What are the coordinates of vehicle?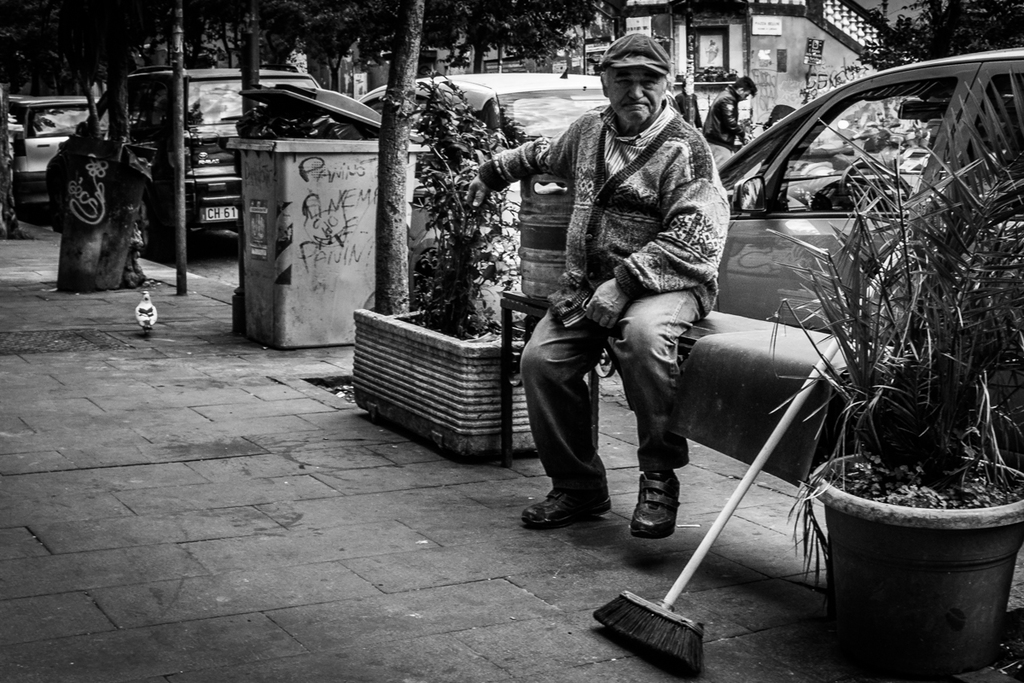
box=[11, 90, 102, 231].
